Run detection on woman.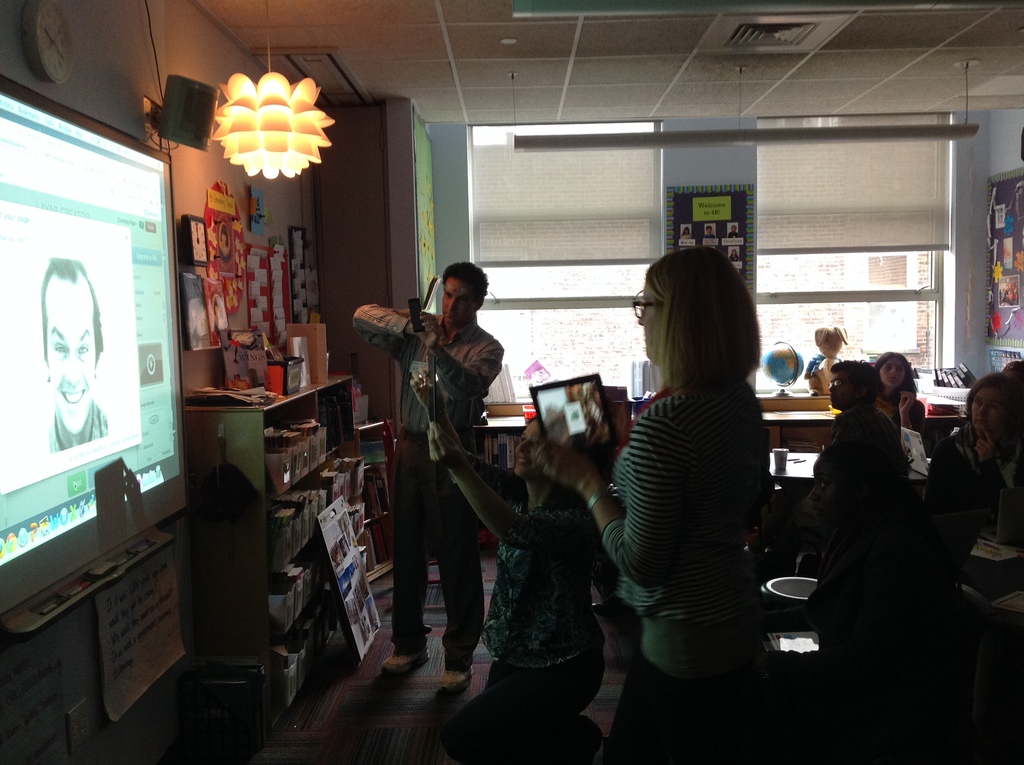
Result: [left=874, top=348, right=925, bottom=454].
